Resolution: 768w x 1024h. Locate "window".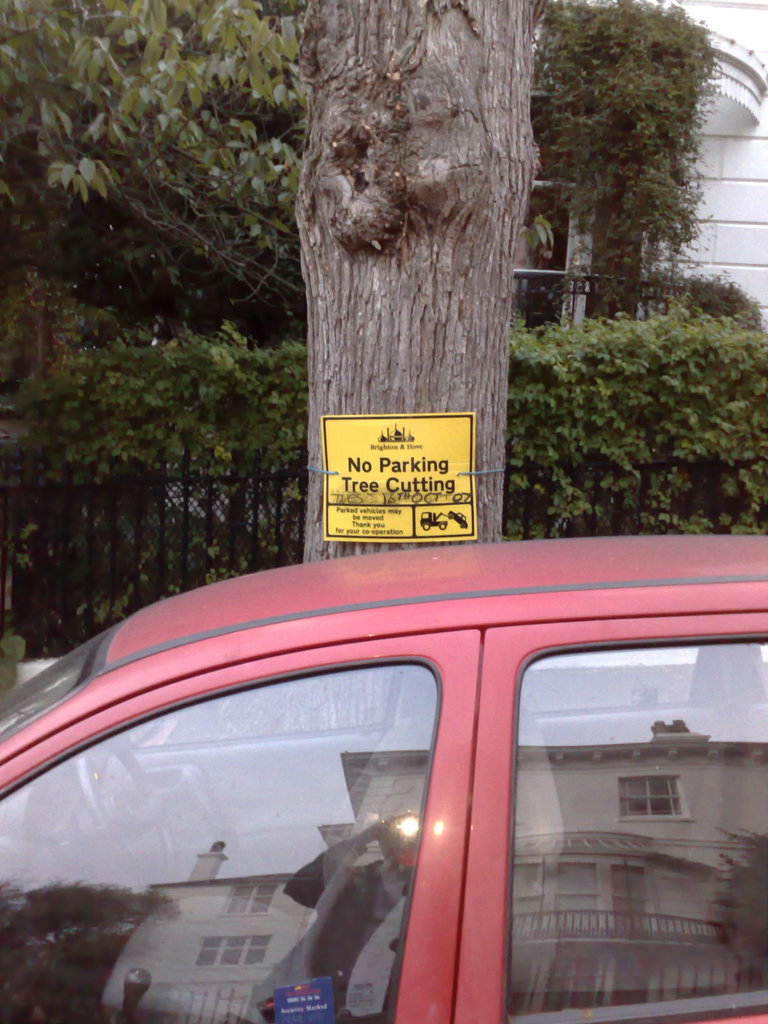
pyautogui.locateOnScreen(506, 644, 767, 1023).
